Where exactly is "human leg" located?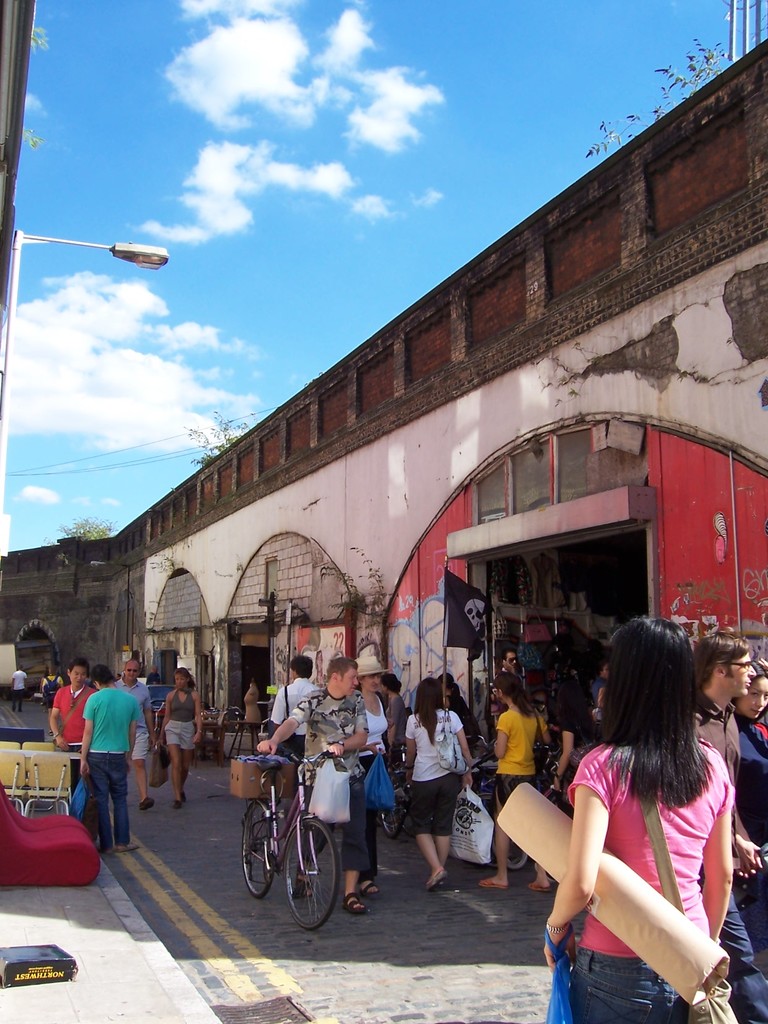
Its bounding box is (362, 760, 379, 897).
